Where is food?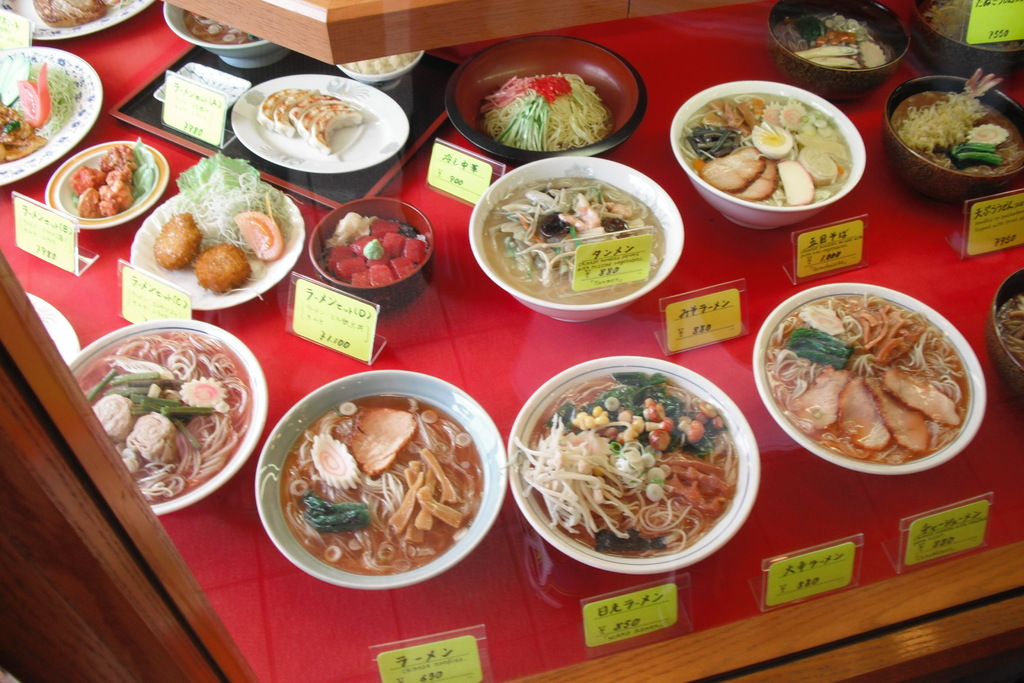
(182,8,263,42).
